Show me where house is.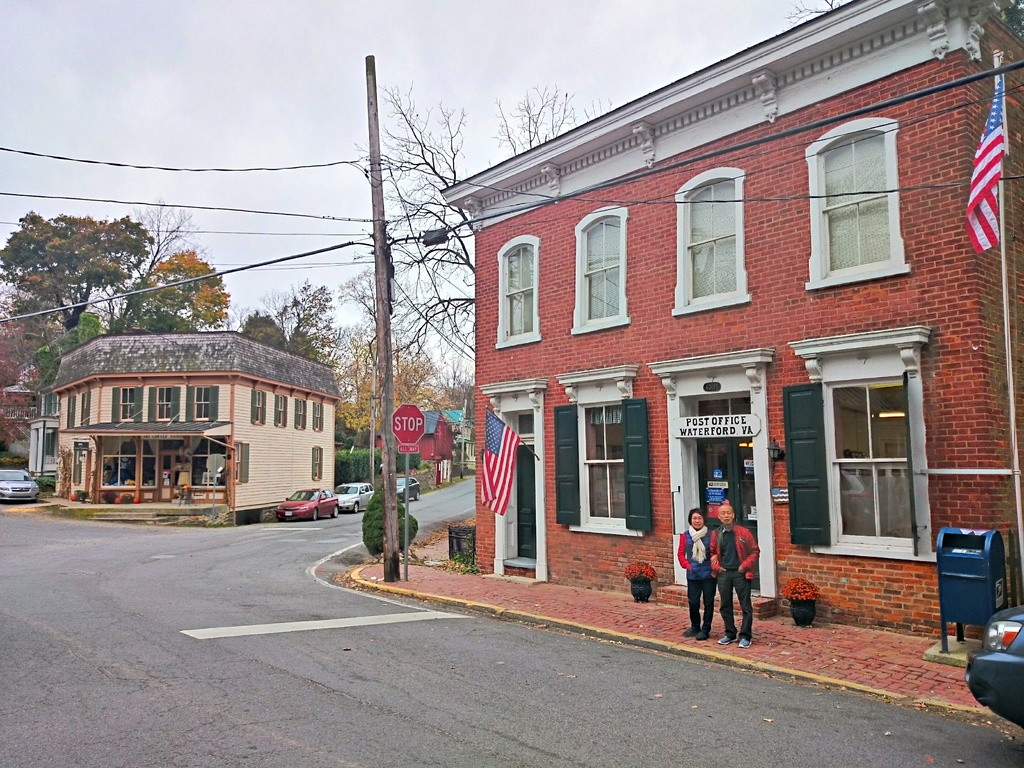
house is at <region>37, 319, 342, 509</region>.
